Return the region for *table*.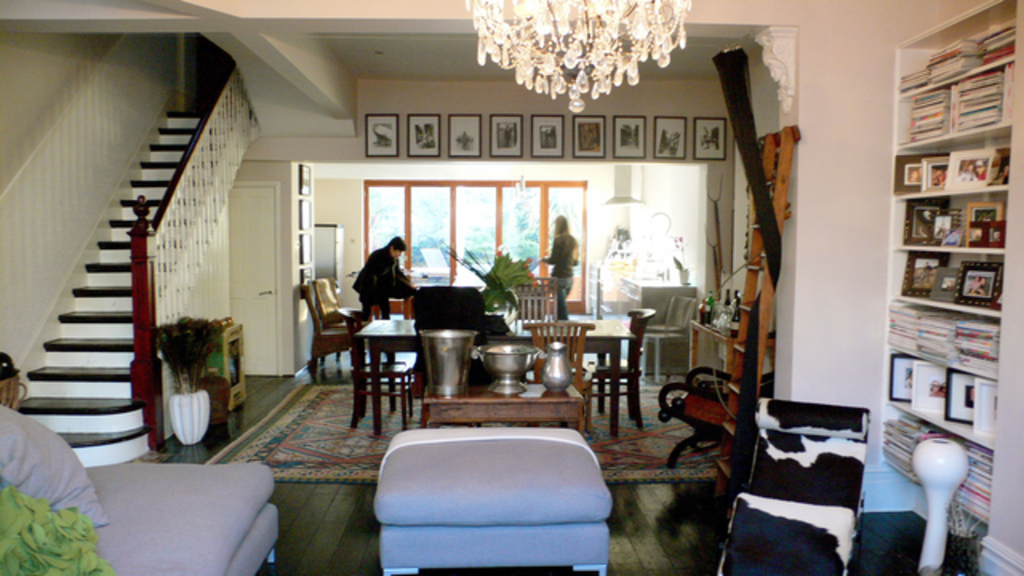
331,309,429,429.
